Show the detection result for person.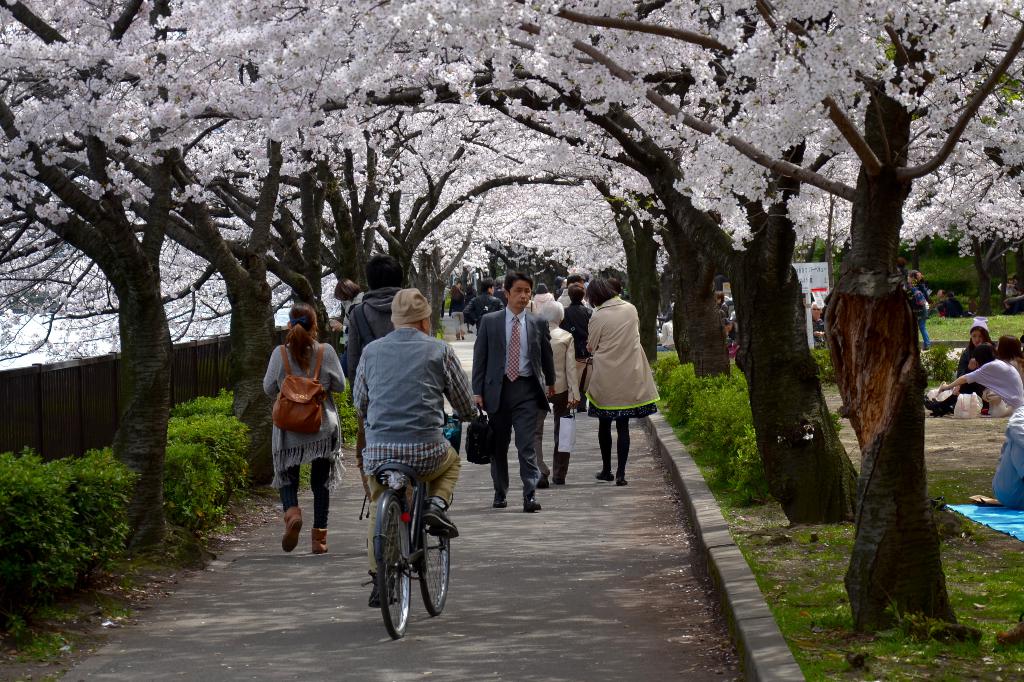
(x1=472, y1=267, x2=557, y2=512).
